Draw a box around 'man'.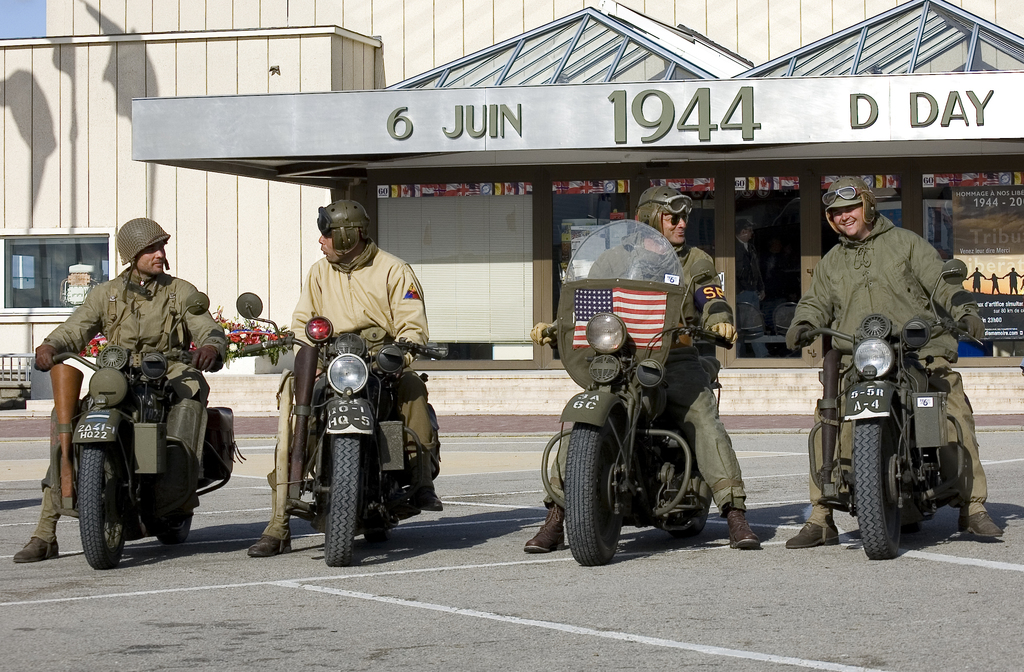
select_region(12, 211, 247, 564).
